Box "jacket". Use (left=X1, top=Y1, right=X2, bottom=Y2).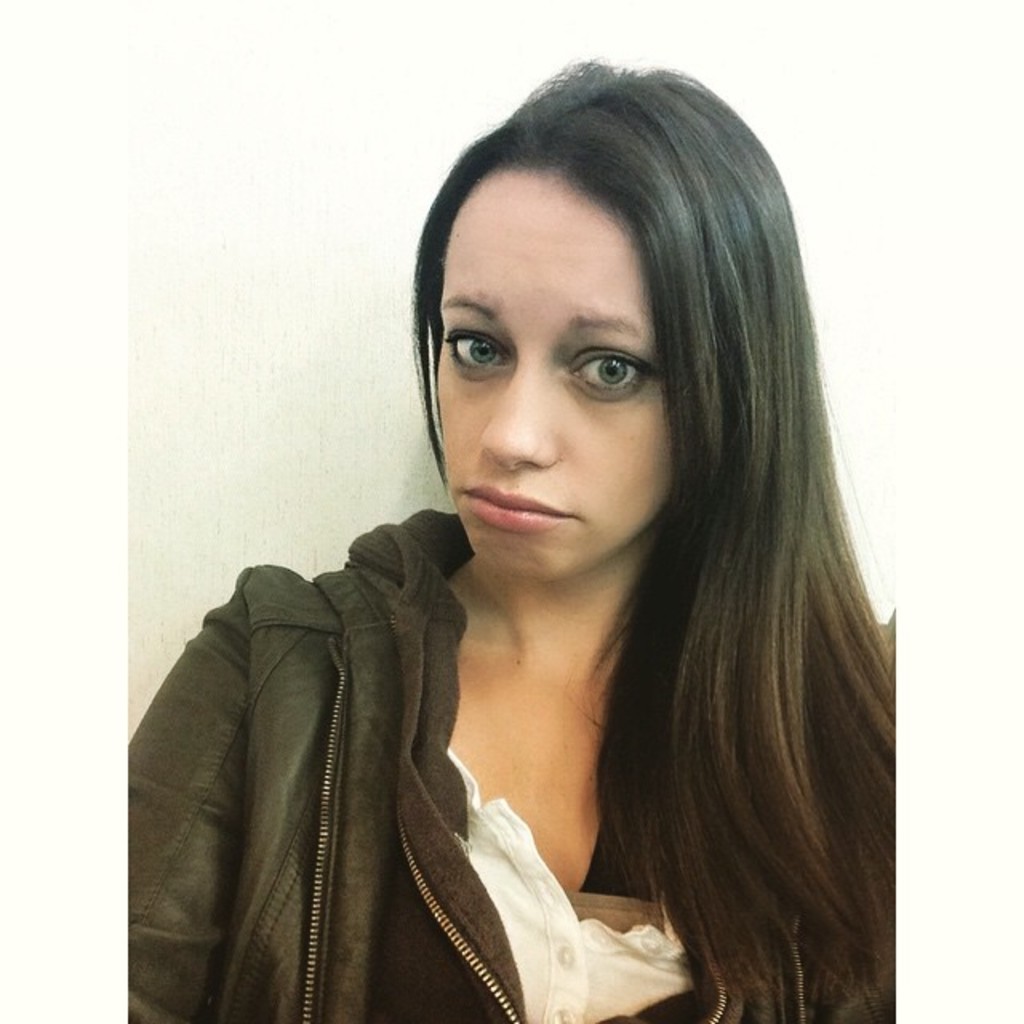
(left=99, top=448, right=854, bottom=1023).
